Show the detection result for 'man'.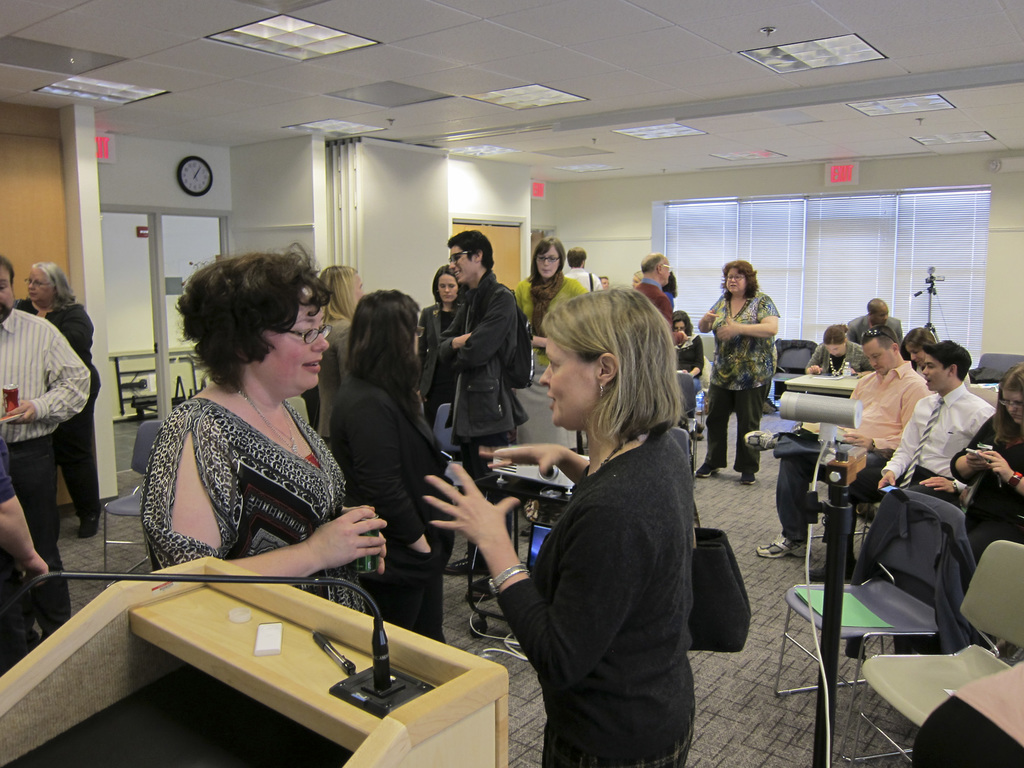
detection(4, 253, 104, 568).
